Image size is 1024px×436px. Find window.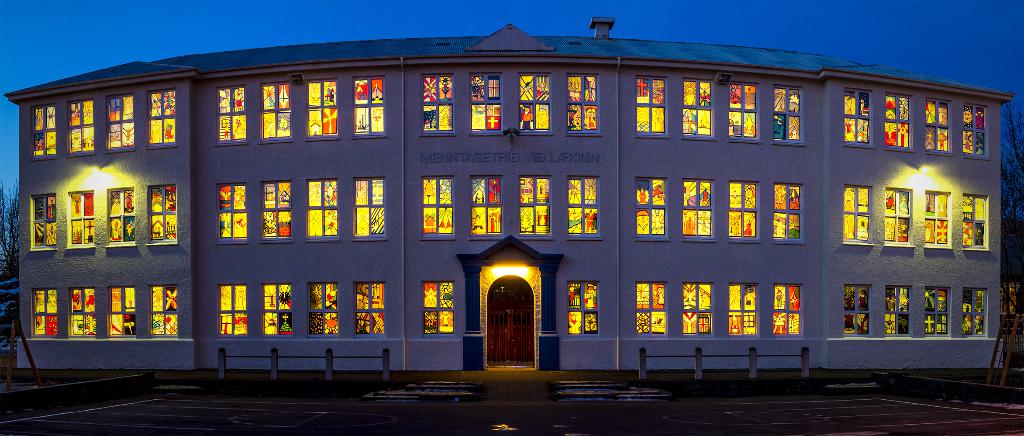
{"left": 420, "top": 178, "right": 452, "bottom": 240}.
